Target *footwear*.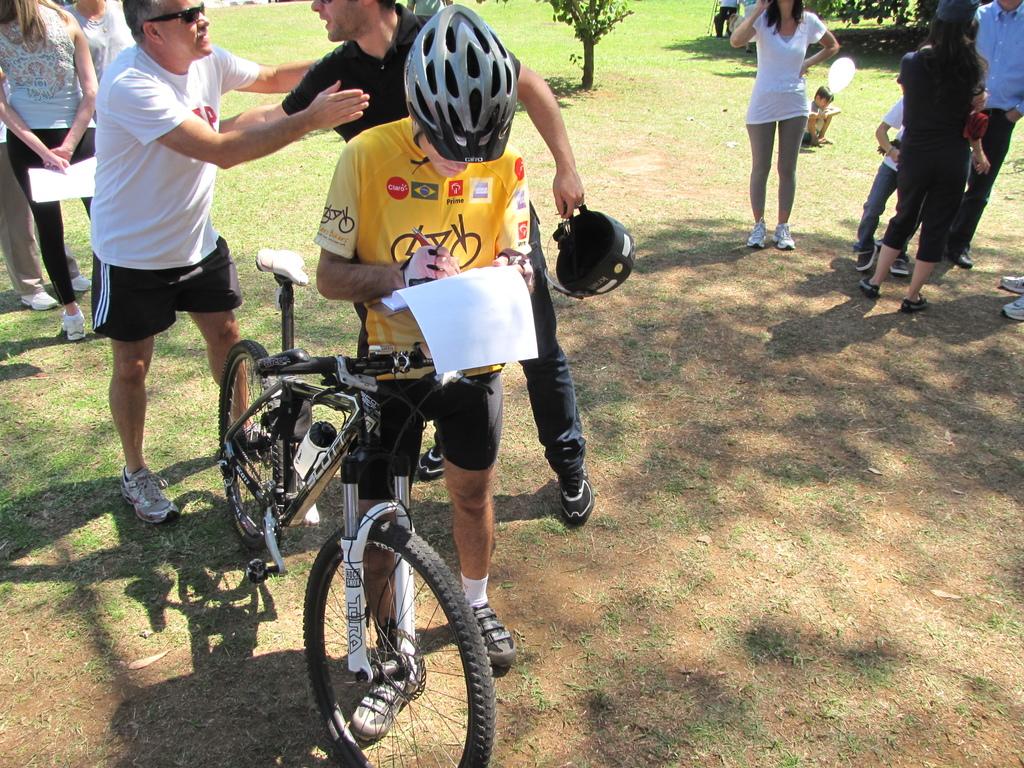
Target region: box(24, 284, 60, 308).
